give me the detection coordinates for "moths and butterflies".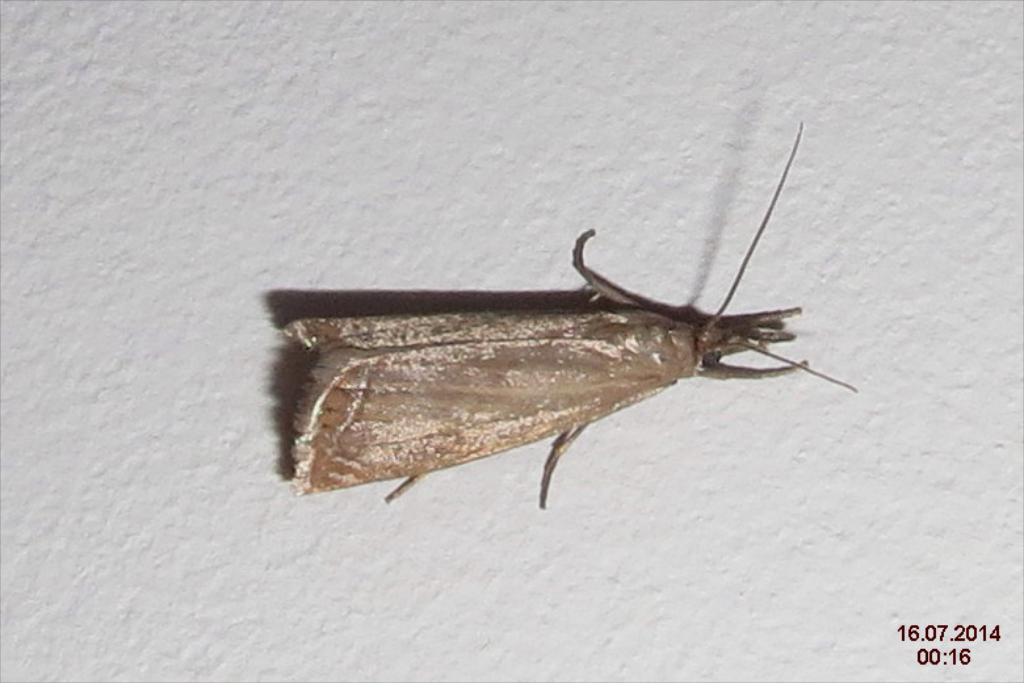
[left=280, top=116, right=864, bottom=515].
